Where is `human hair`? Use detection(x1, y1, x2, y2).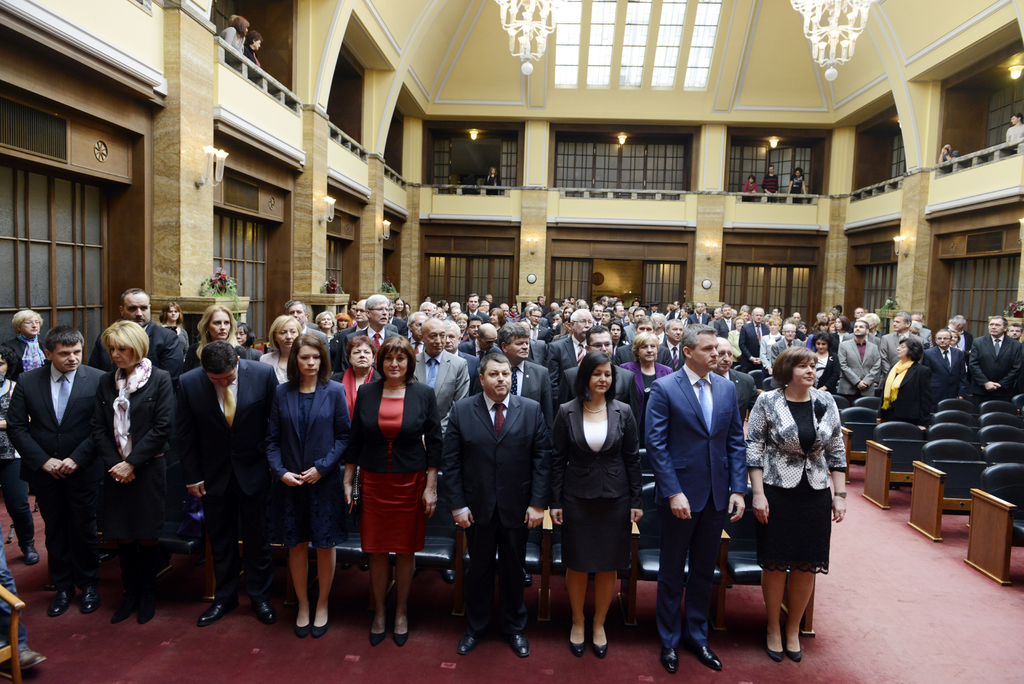
detection(609, 319, 626, 341).
